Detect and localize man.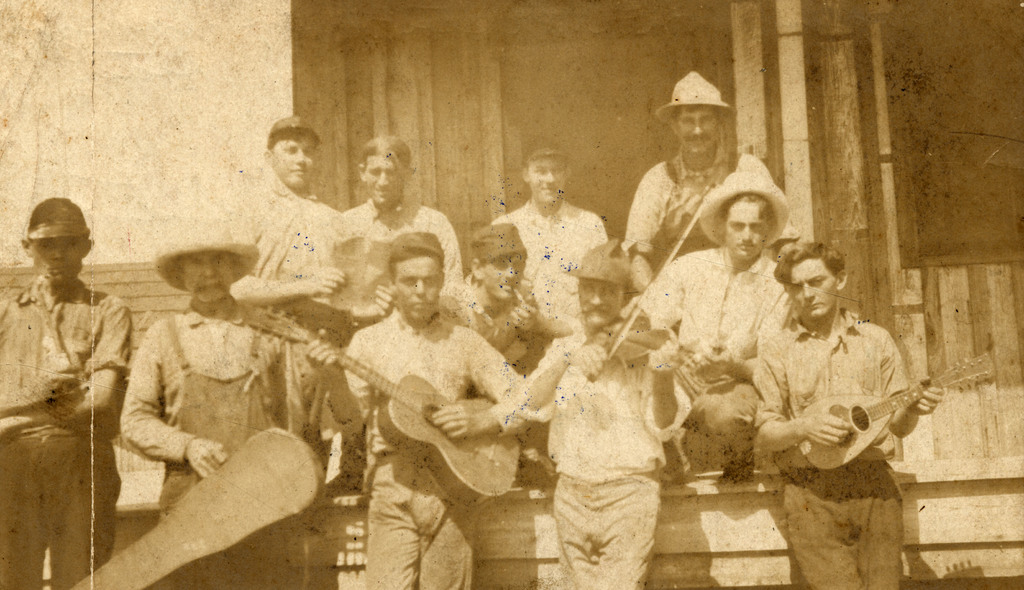
Localized at 750/240/945/589.
